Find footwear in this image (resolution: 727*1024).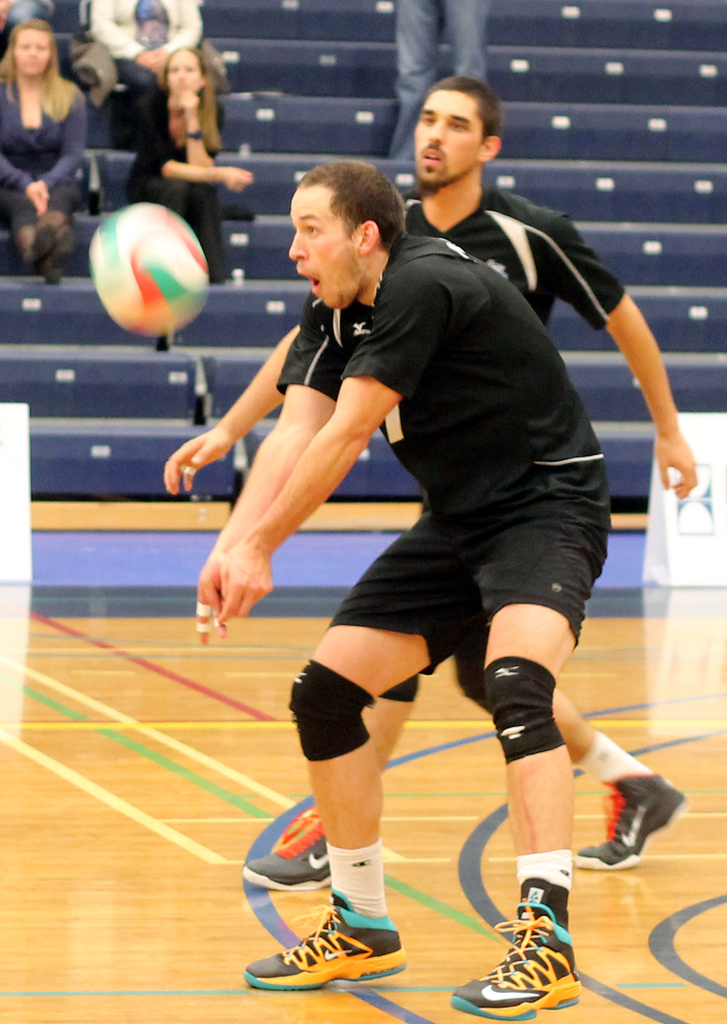
(240, 805, 333, 901).
